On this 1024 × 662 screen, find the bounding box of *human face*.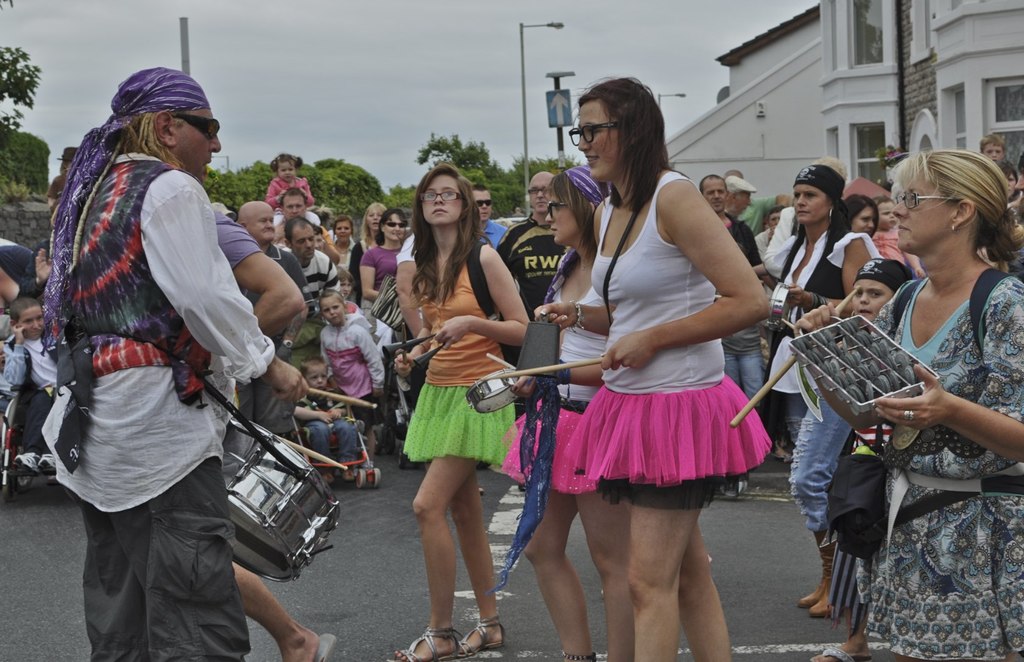
Bounding box: box=[174, 110, 219, 177].
